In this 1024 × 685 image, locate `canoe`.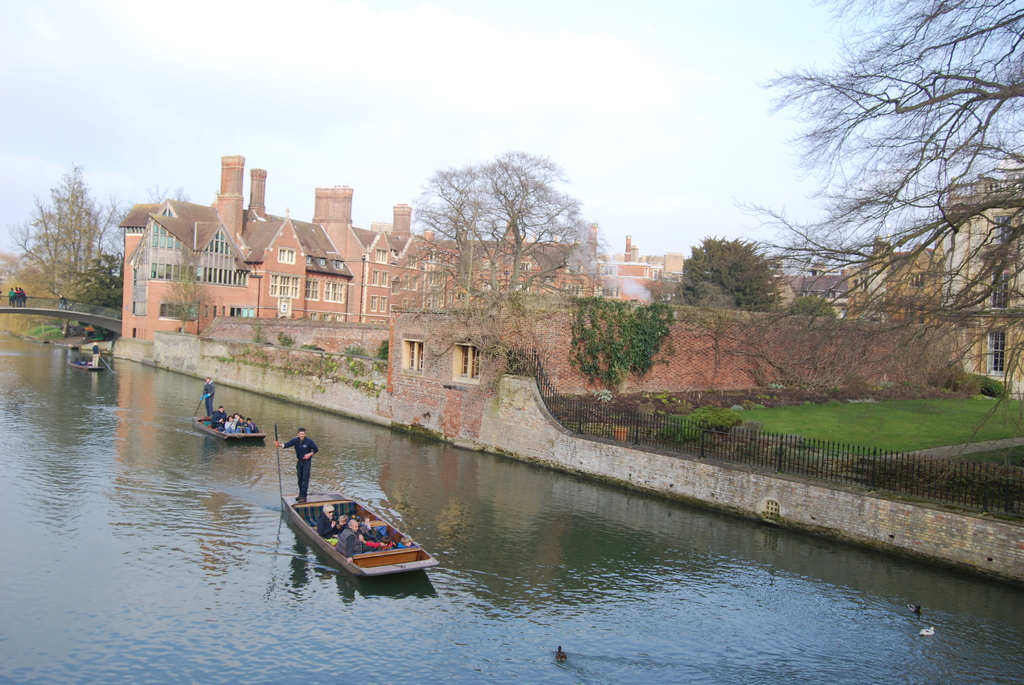
Bounding box: {"x1": 70, "y1": 361, "x2": 108, "y2": 373}.
